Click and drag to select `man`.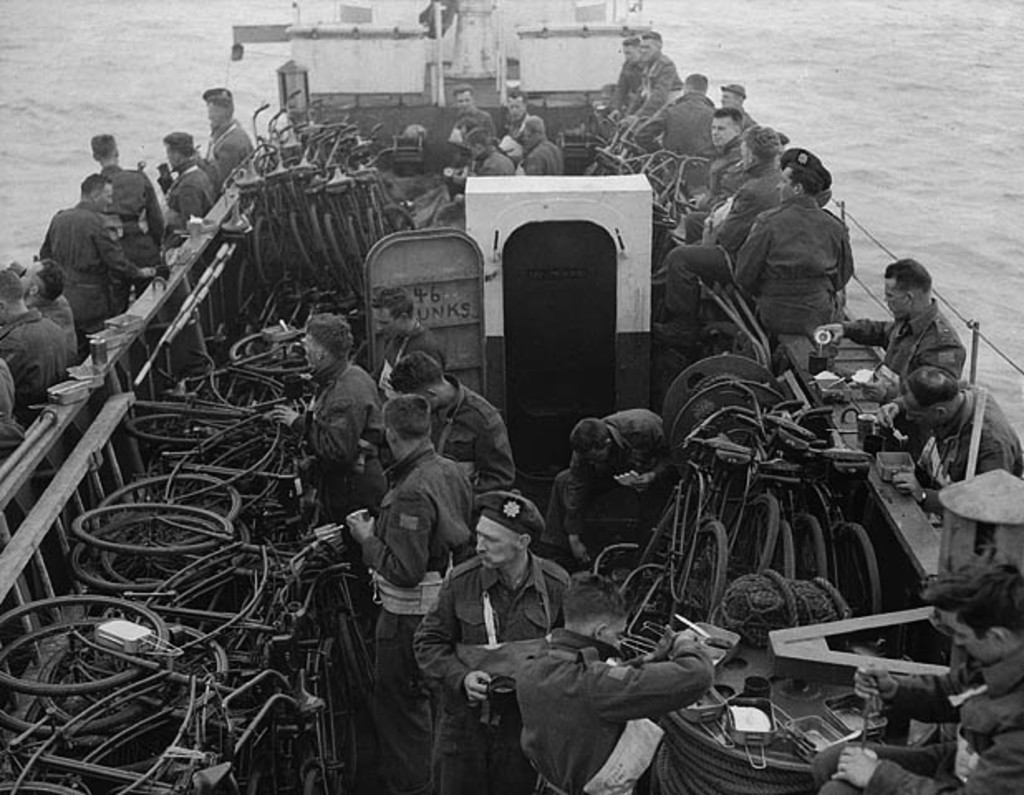
Selection: <region>454, 86, 497, 134</region>.
